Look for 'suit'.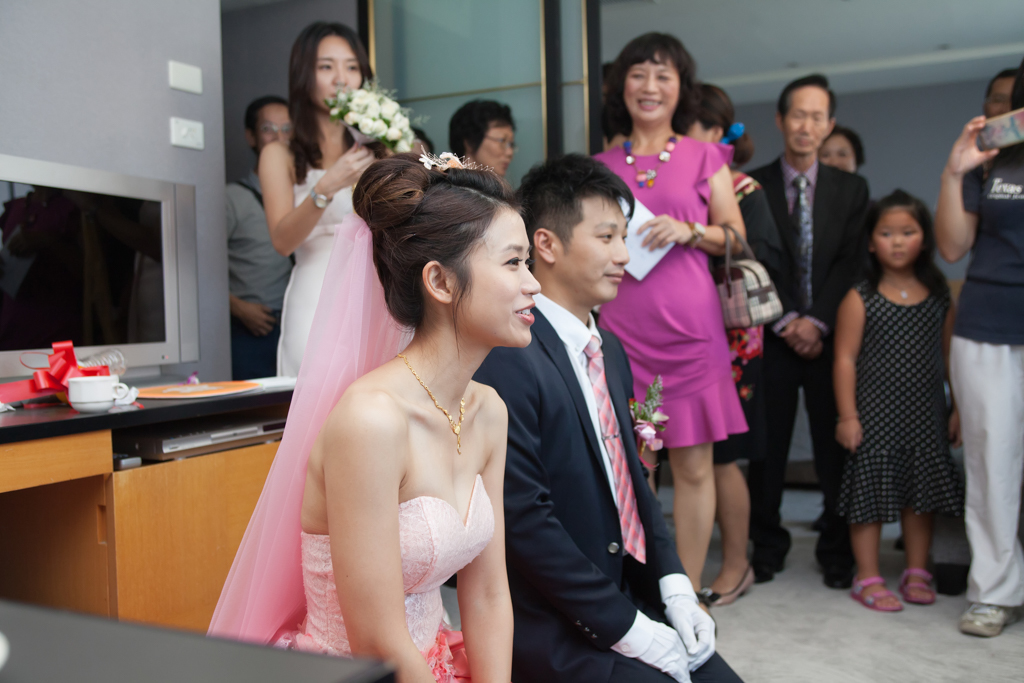
Found: <box>751,156,879,568</box>.
